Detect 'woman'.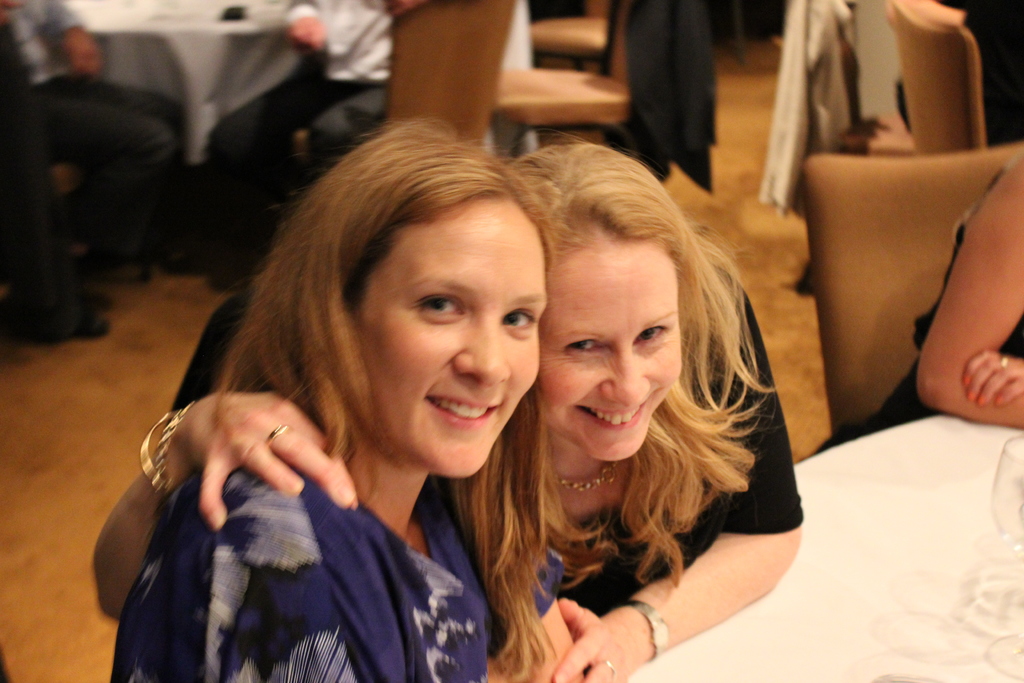
Detected at crop(106, 113, 589, 682).
